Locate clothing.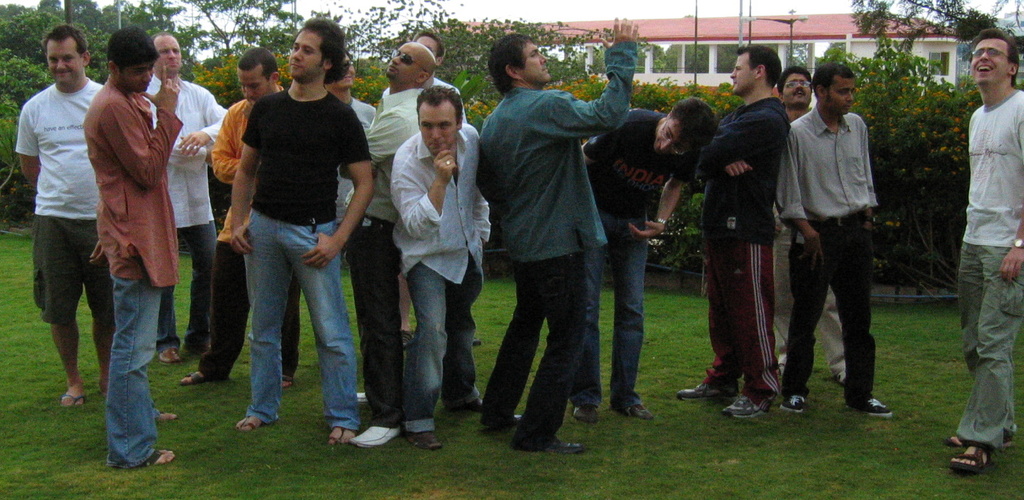
Bounding box: <bbox>482, 45, 644, 444</bbox>.
